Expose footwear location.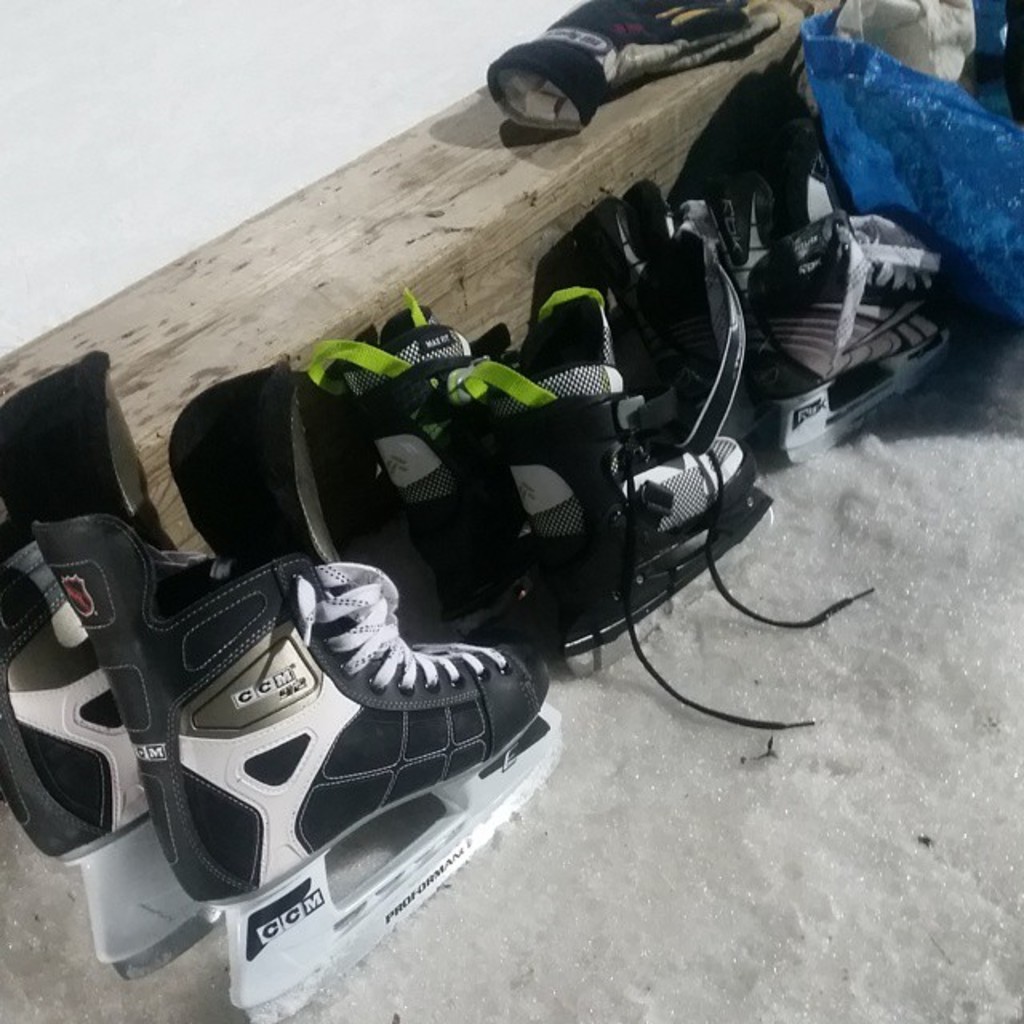
Exposed at {"x1": 674, "y1": 30, "x2": 1016, "y2": 454}.
